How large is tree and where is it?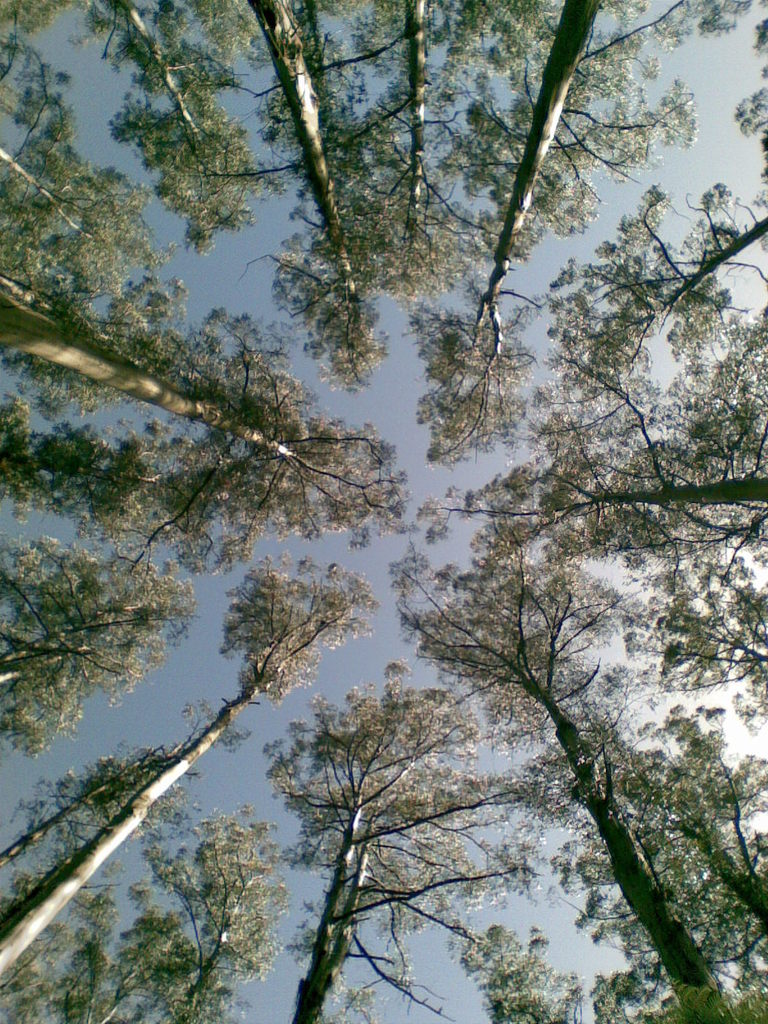
Bounding box: rect(85, 0, 280, 260).
